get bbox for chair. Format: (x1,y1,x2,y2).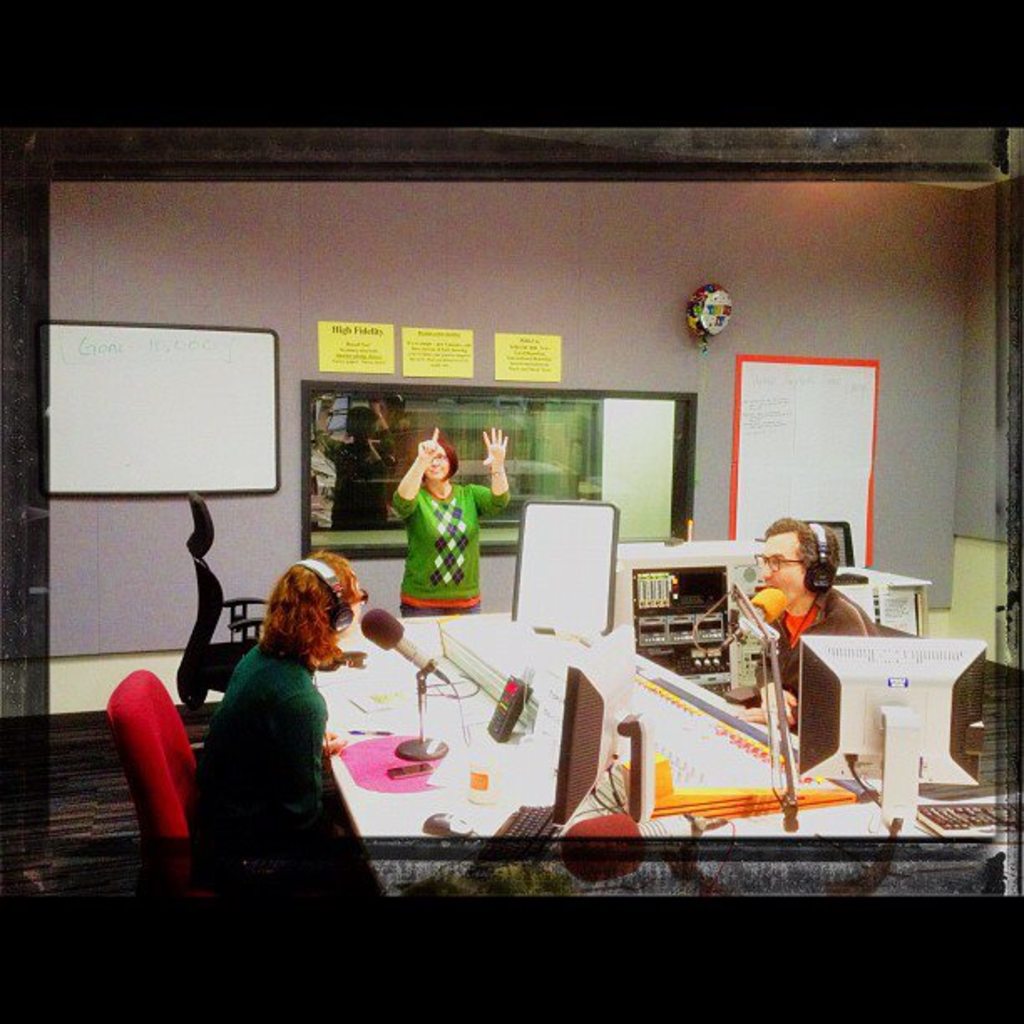
(167,490,276,751).
